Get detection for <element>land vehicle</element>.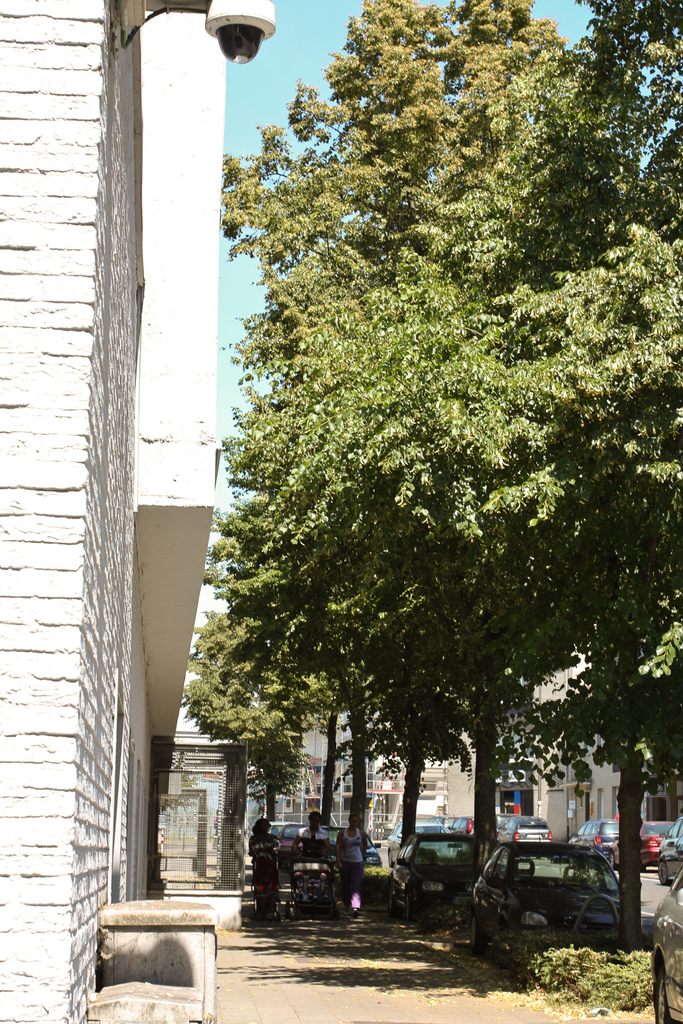
Detection: <box>269,818,299,839</box>.
